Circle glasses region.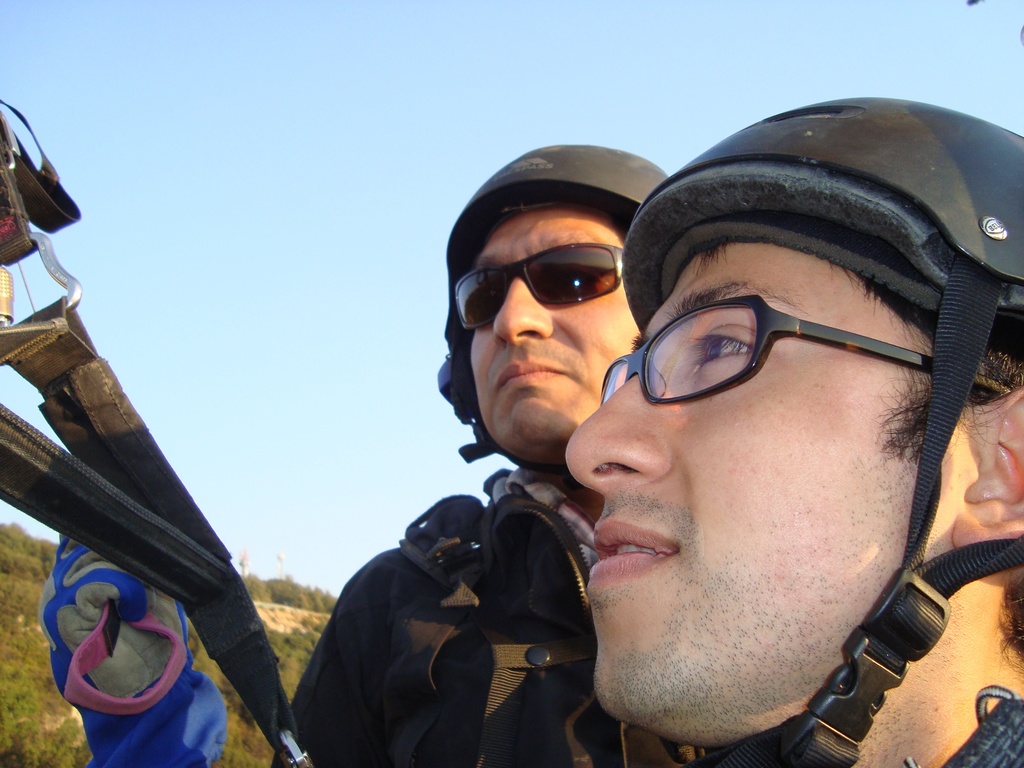
Region: left=591, top=284, right=937, bottom=408.
